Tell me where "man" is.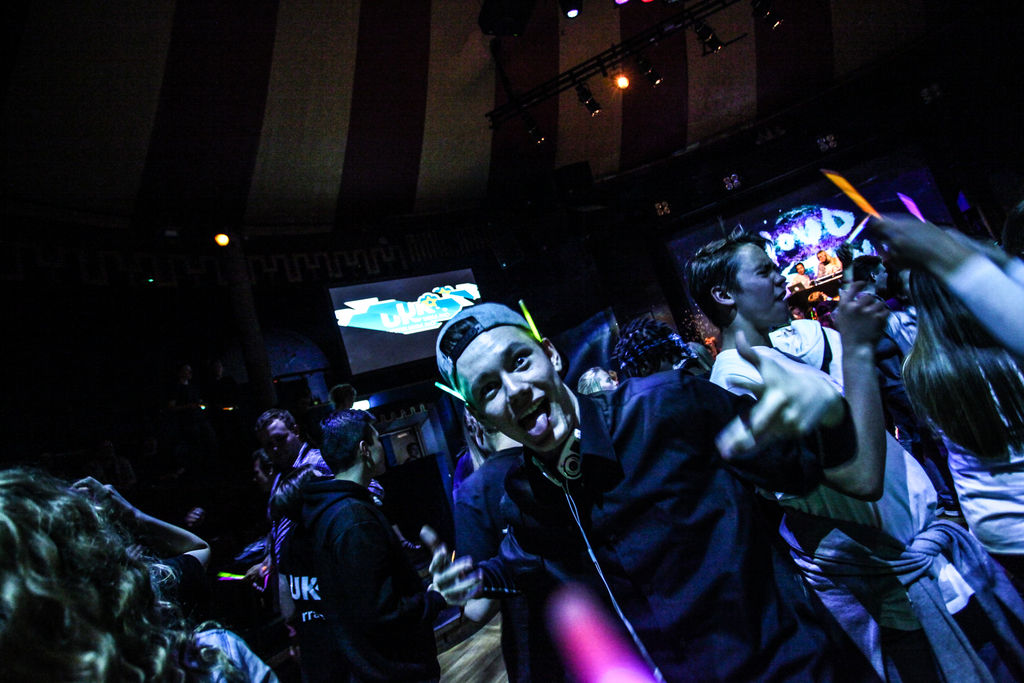
"man" is at bbox=(252, 413, 382, 599).
